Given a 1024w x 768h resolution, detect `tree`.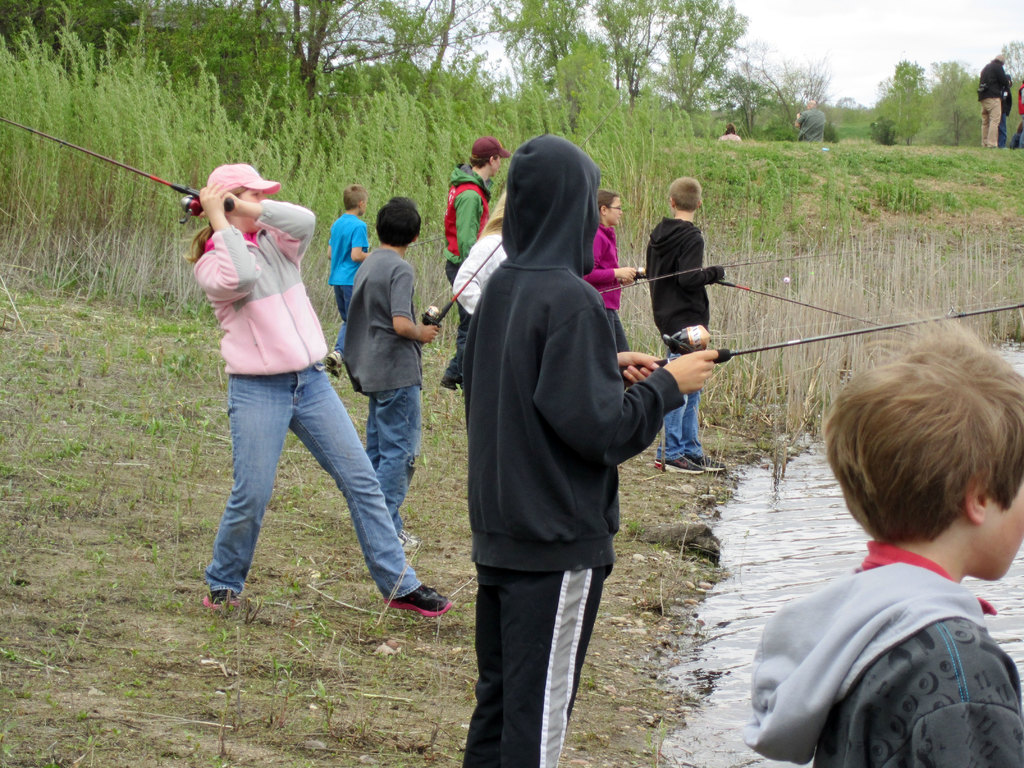
crop(471, 0, 600, 115).
